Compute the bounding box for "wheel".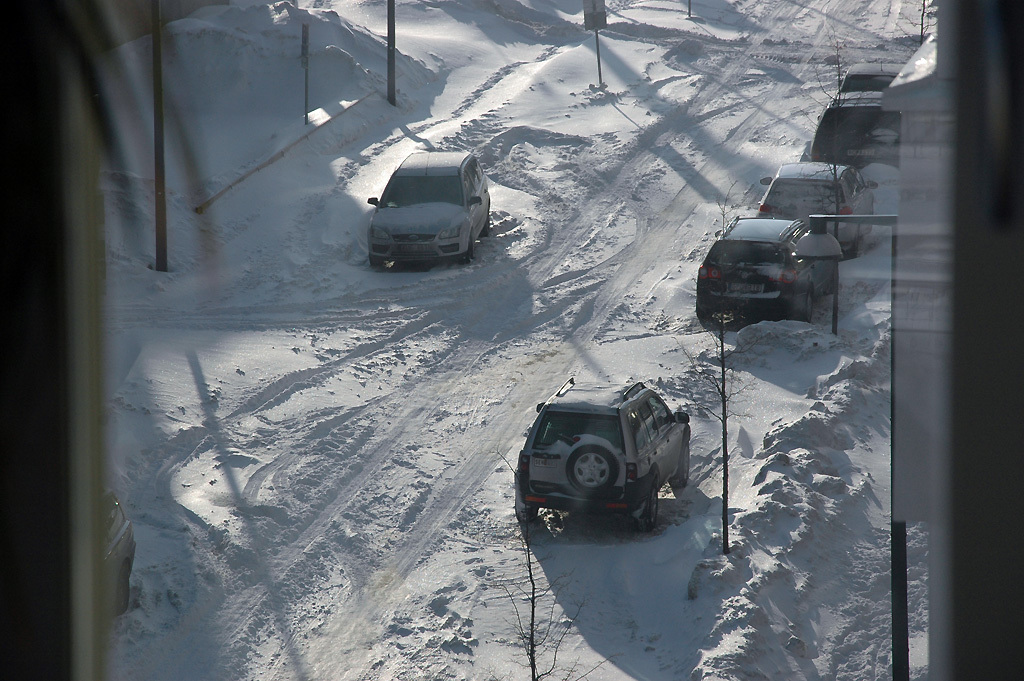
bbox(480, 208, 489, 236).
